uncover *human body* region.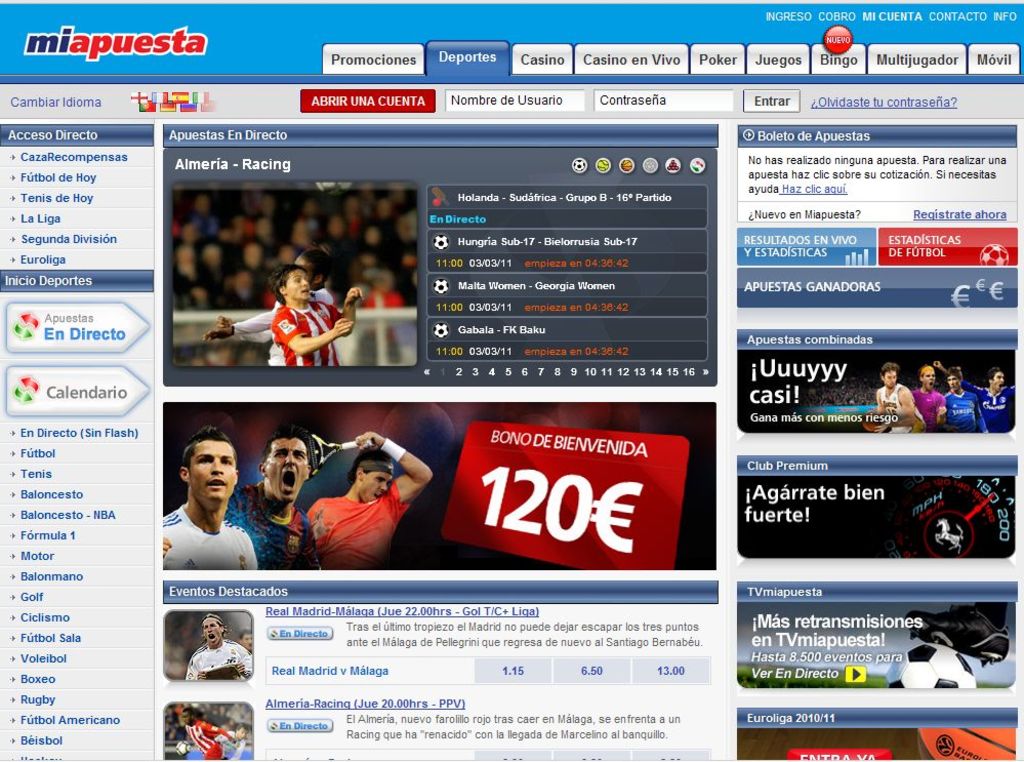
Uncovered: box(908, 368, 950, 433).
